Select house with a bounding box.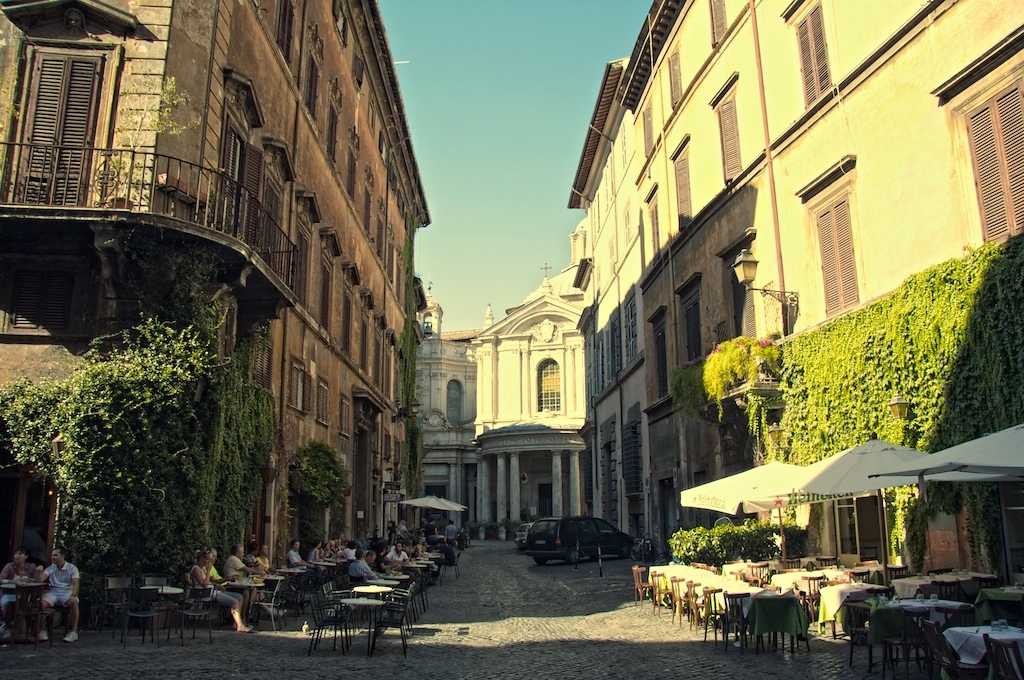
{"left": 556, "top": 0, "right": 1023, "bottom": 568}.
